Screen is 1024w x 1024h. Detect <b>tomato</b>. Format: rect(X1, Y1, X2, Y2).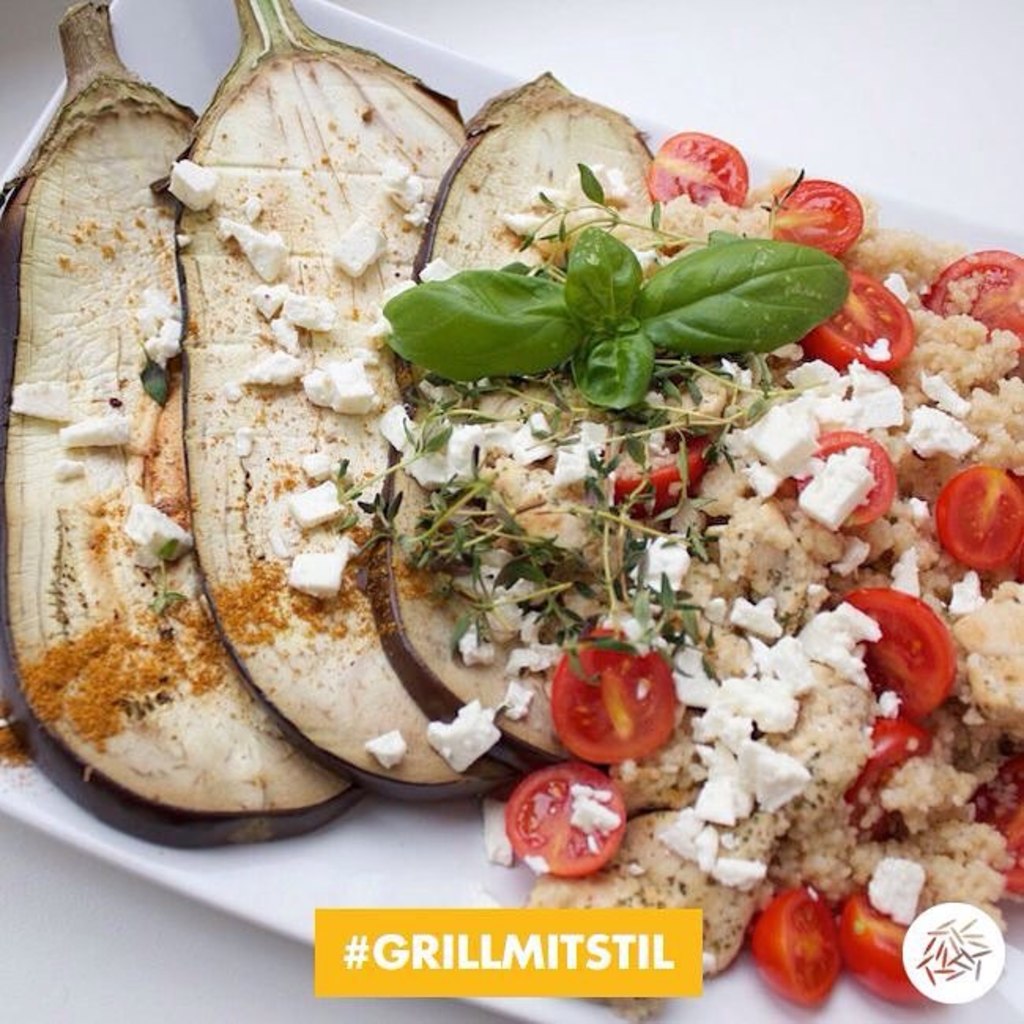
rect(840, 586, 961, 726).
